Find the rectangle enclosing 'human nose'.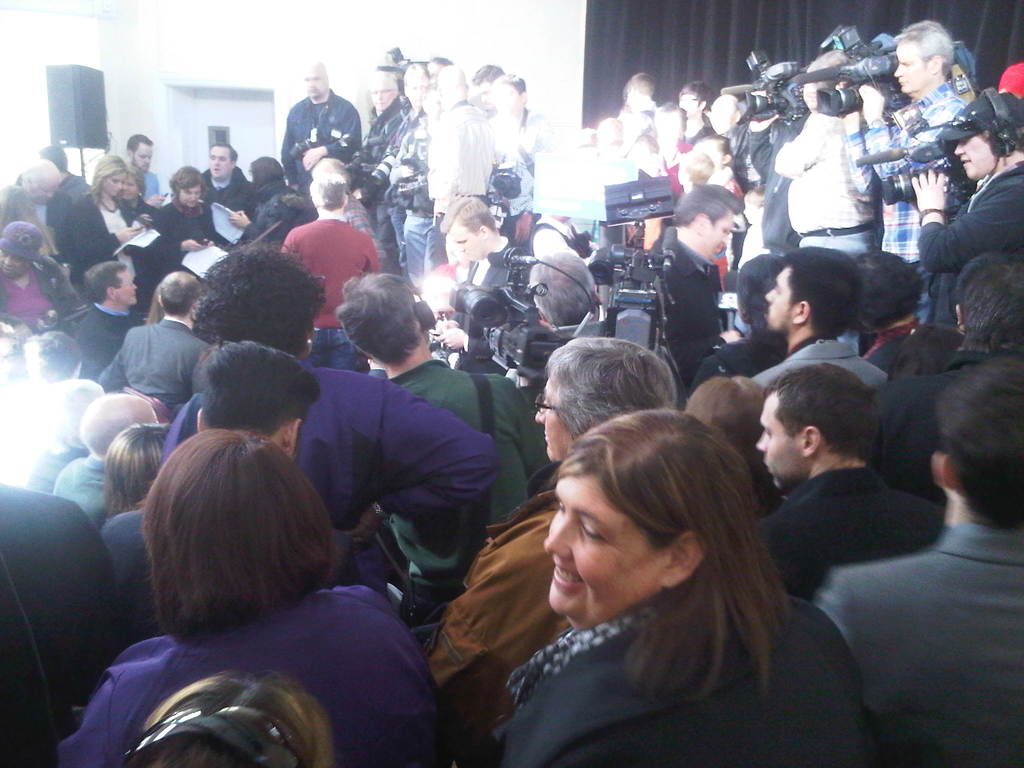
bbox(145, 154, 149, 163).
